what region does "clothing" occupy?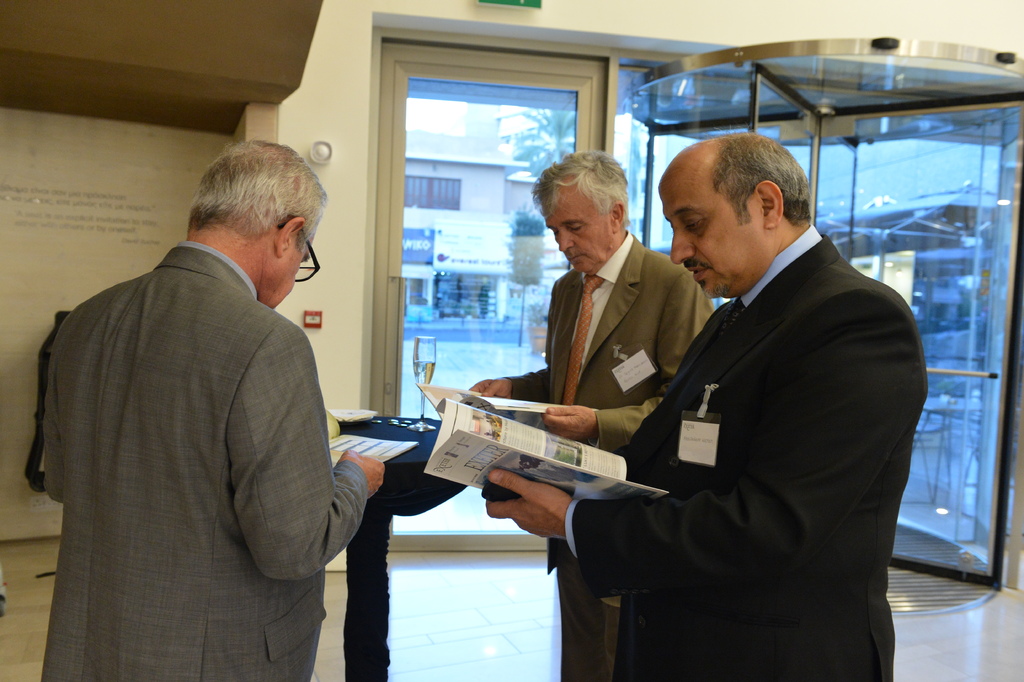
crop(511, 234, 710, 681).
